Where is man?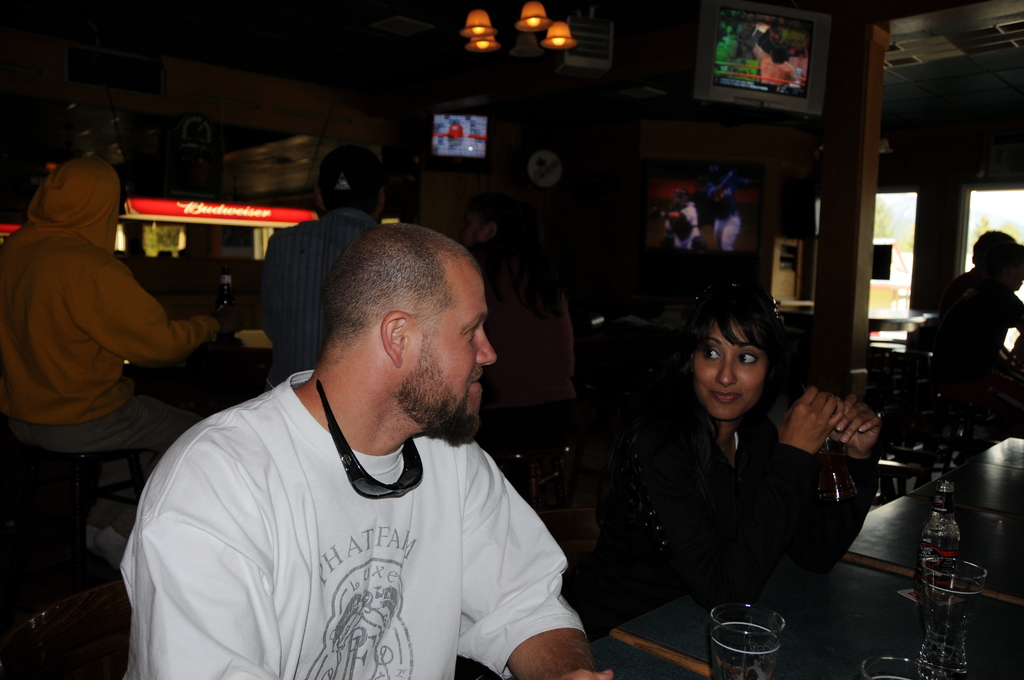
crop(115, 168, 573, 679).
